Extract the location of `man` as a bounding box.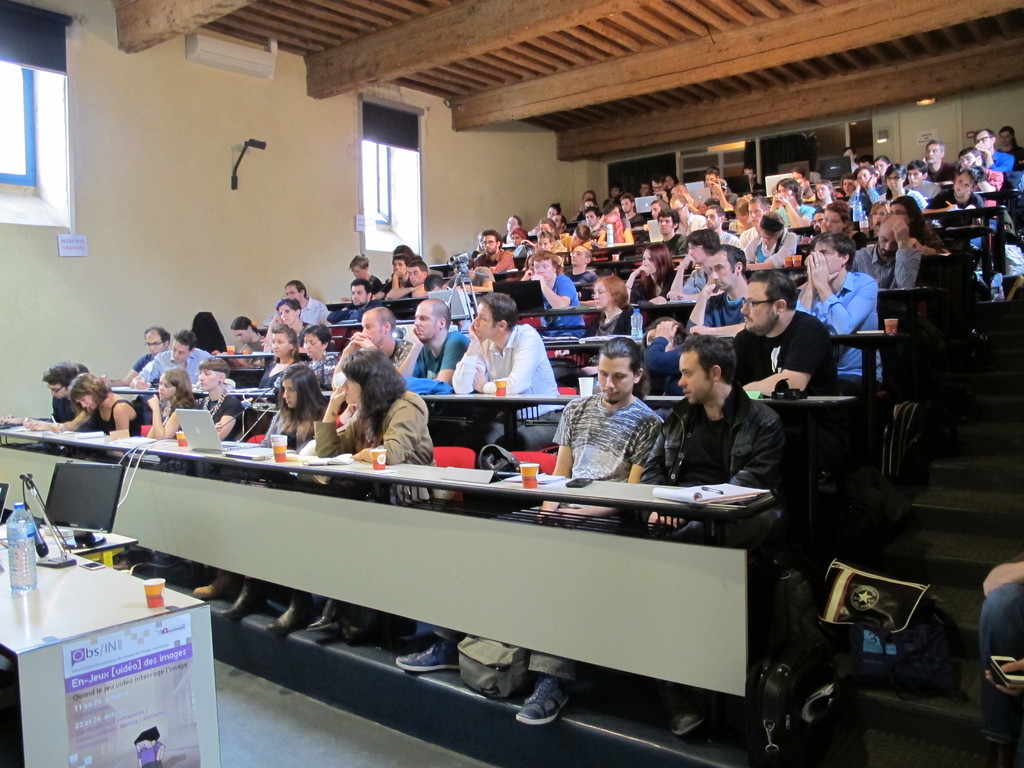
locate(970, 127, 1014, 179).
